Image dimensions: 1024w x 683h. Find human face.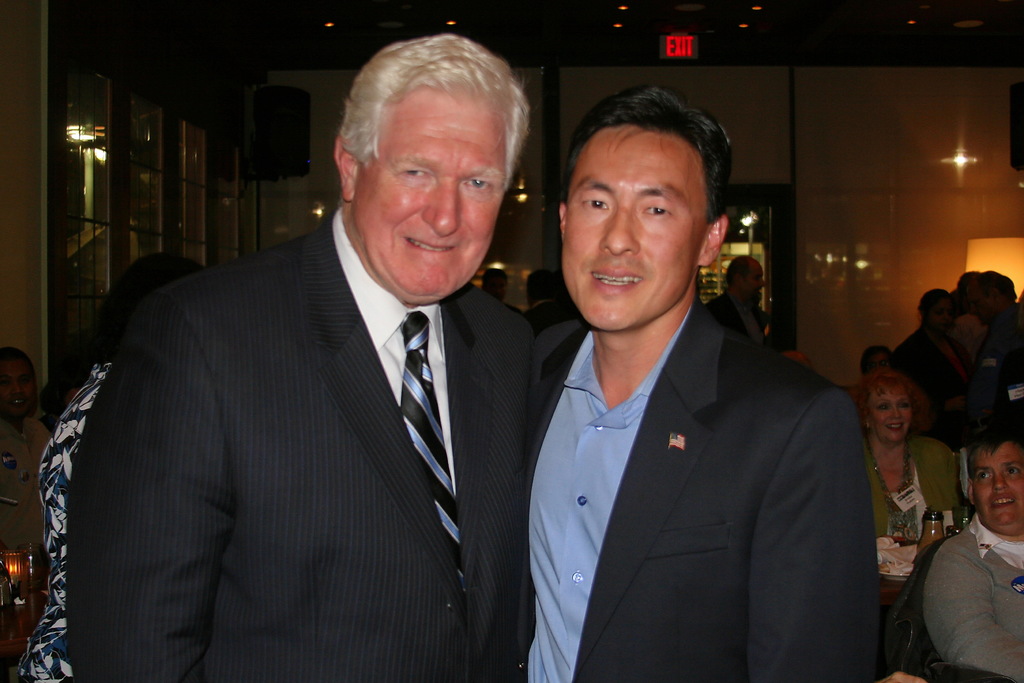
bbox(560, 127, 707, 327).
